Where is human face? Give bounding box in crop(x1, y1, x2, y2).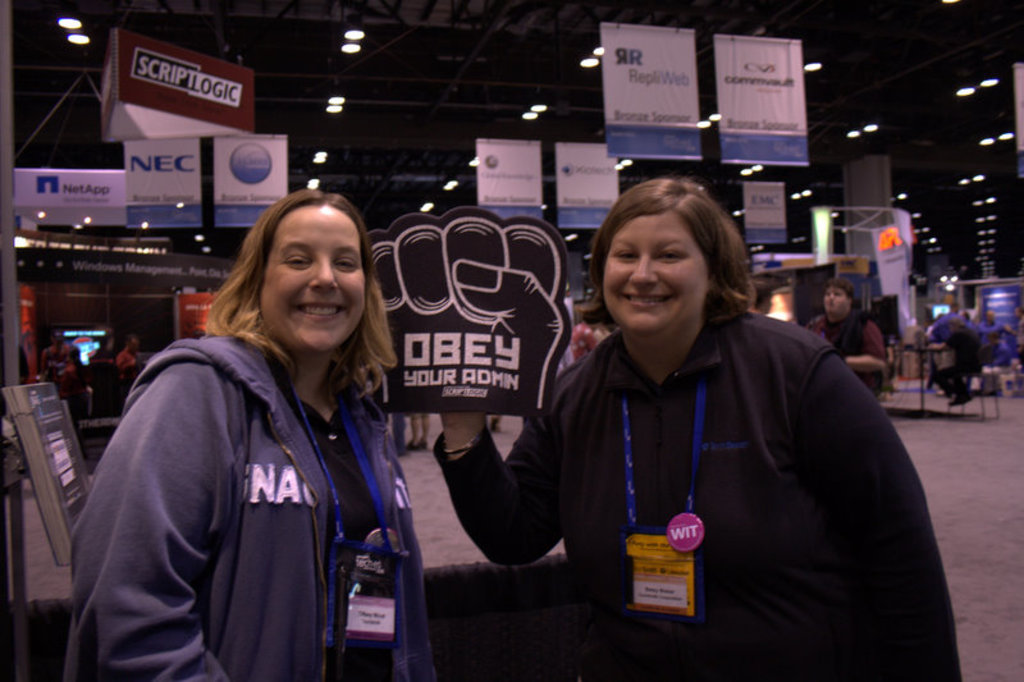
crop(259, 201, 367, 351).
